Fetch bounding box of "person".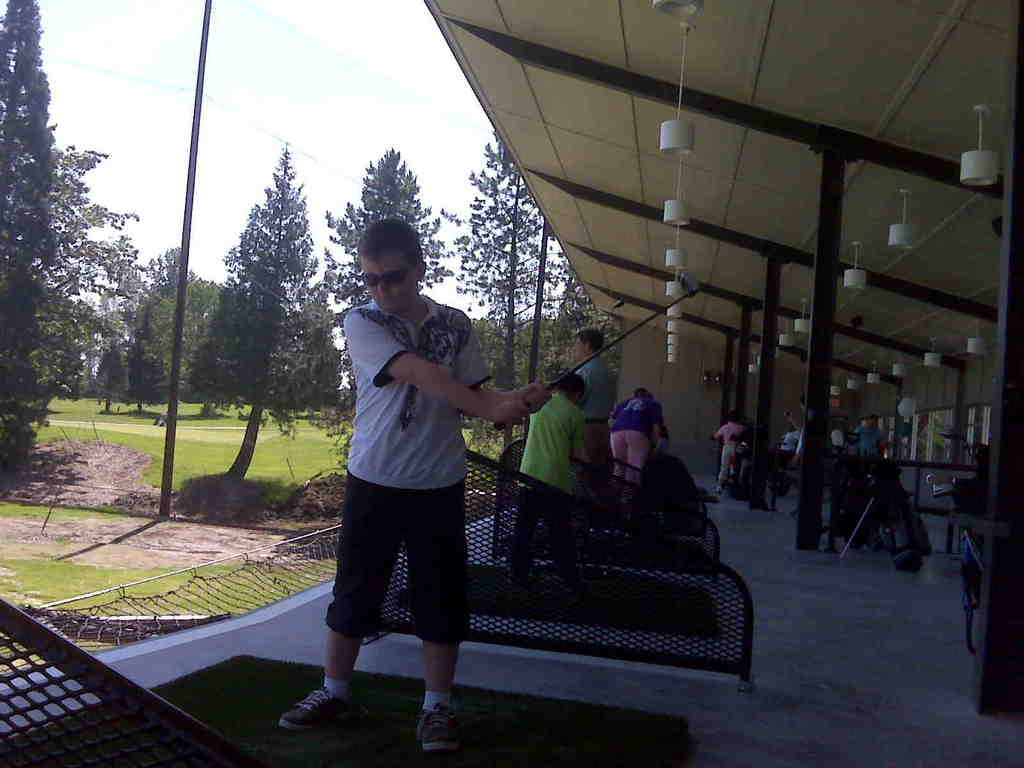
Bbox: 514, 367, 591, 600.
